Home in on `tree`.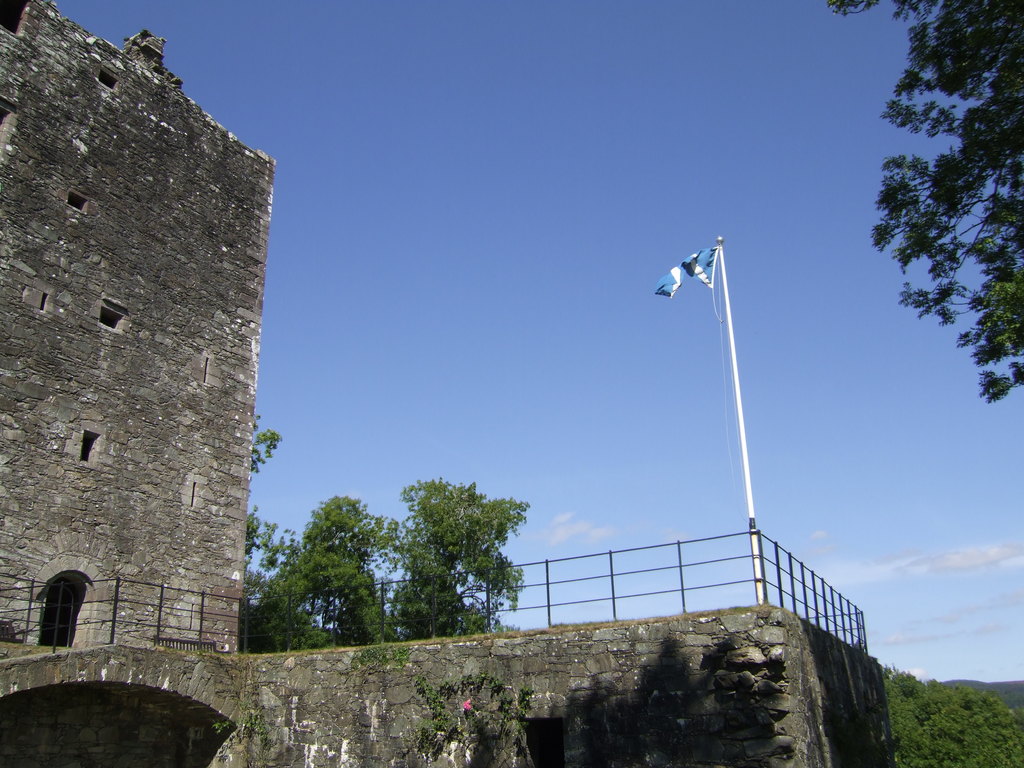
Homed in at left=389, top=478, right=529, bottom=630.
